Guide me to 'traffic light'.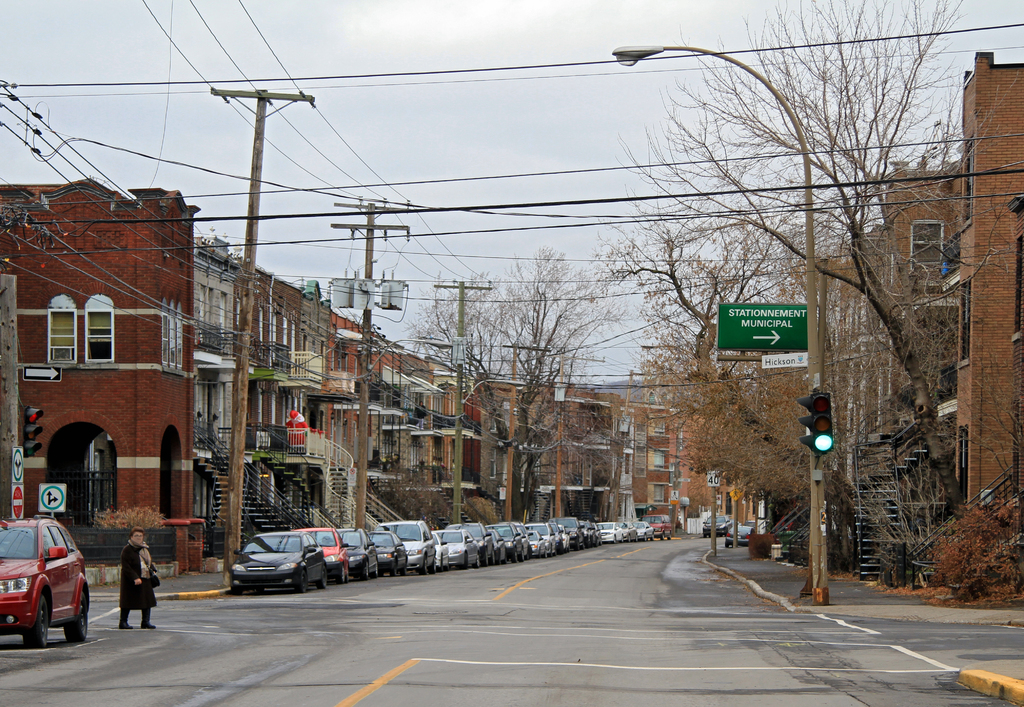
Guidance: [x1=799, y1=392, x2=836, y2=460].
